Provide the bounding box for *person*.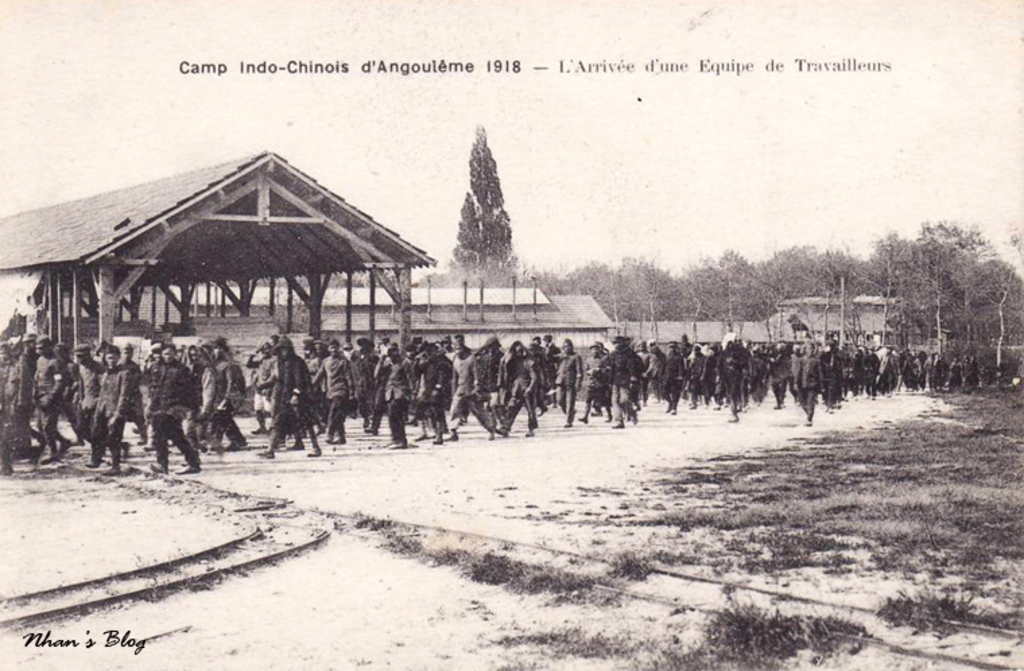
757:341:790:391.
